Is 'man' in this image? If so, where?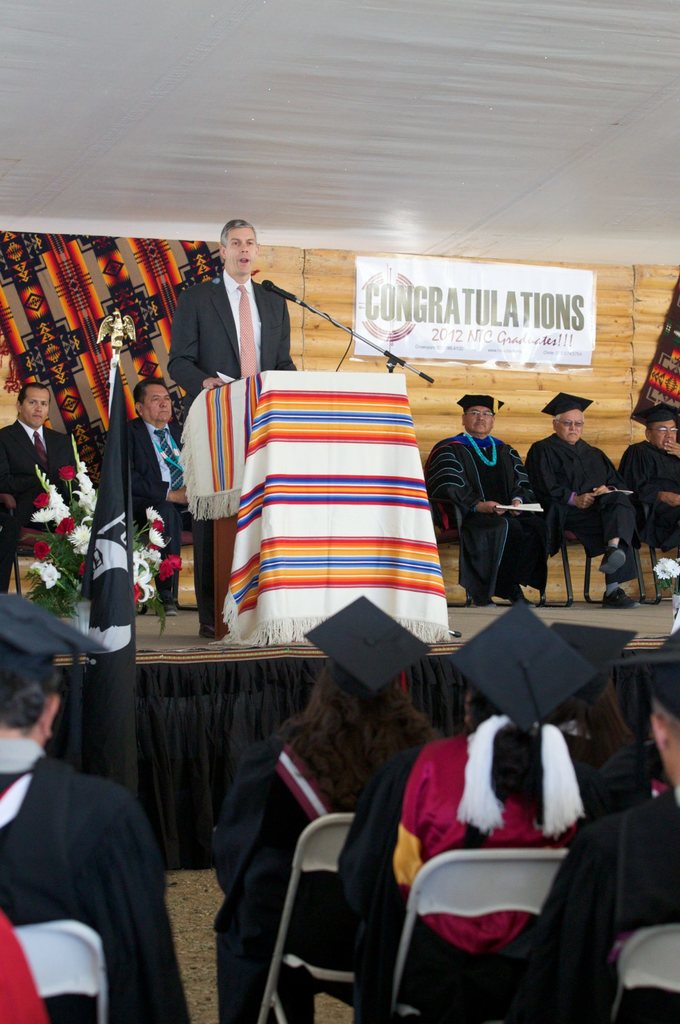
Yes, at region(528, 376, 638, 625).
